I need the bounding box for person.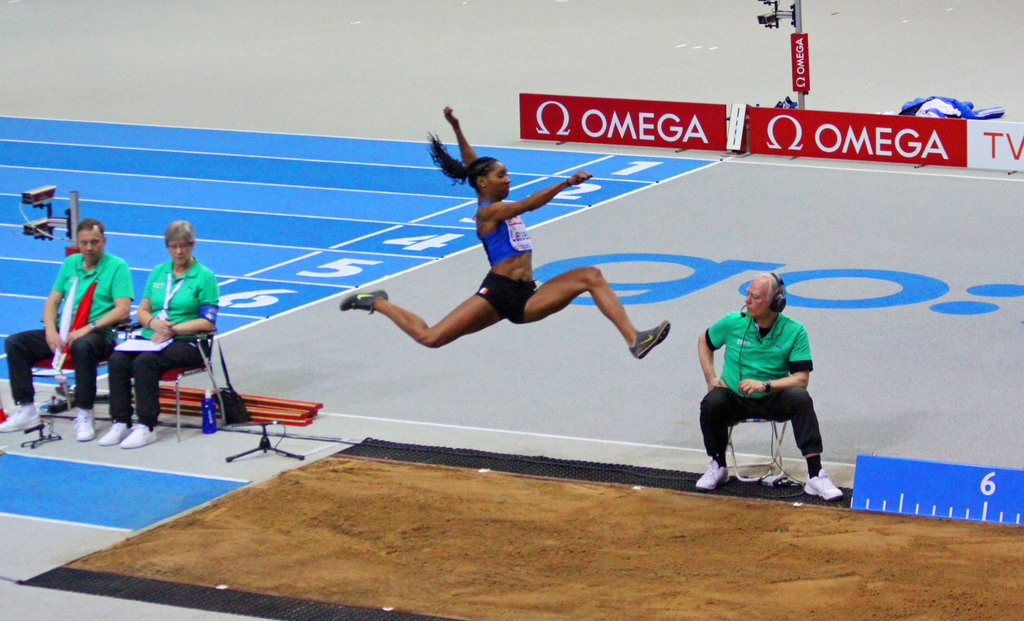
Here it is: (127,213,214,432).
